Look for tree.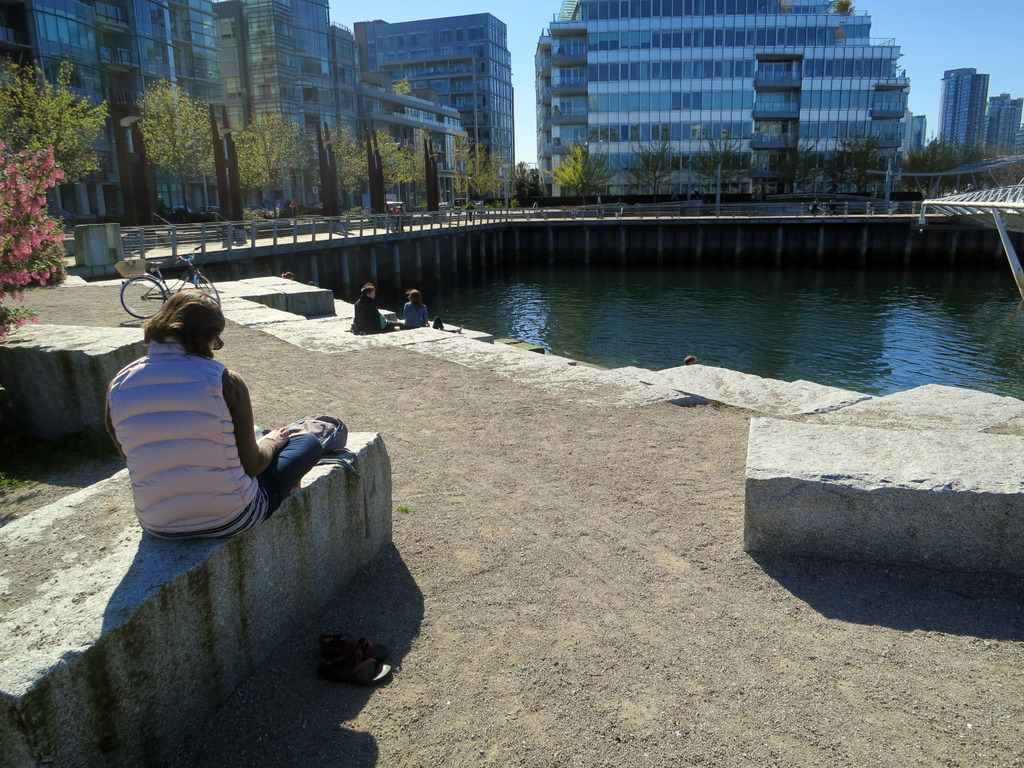
Found: box=[4, 34, 105, 248].
